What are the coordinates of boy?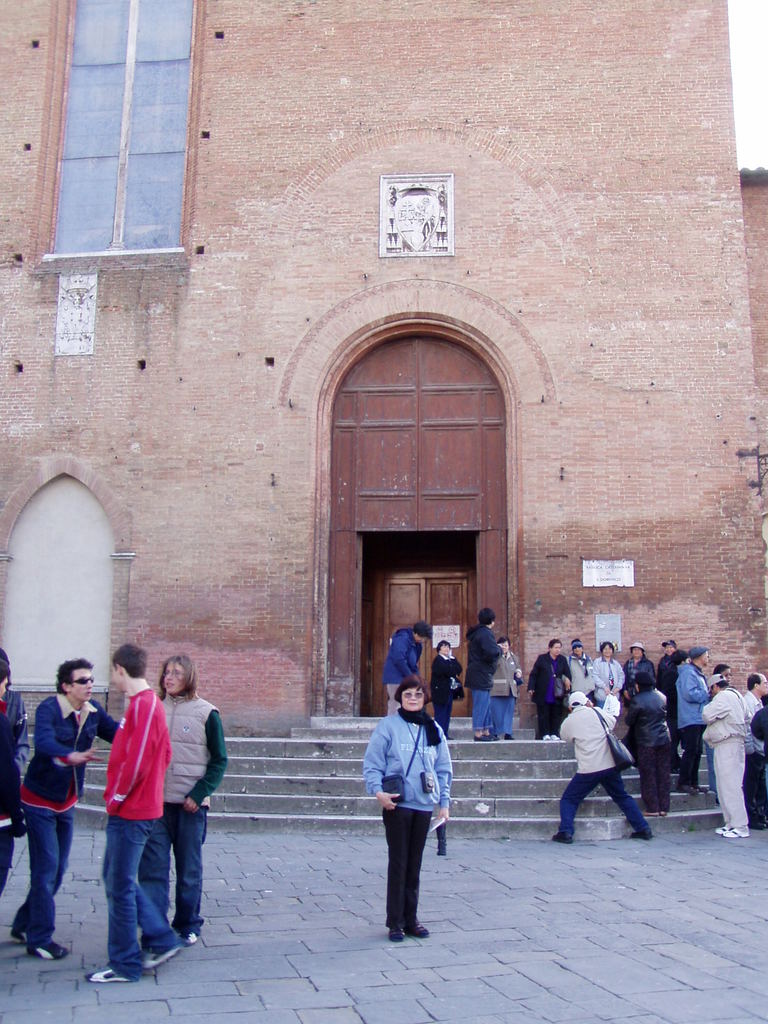
region(14, 648, 123, 952).
